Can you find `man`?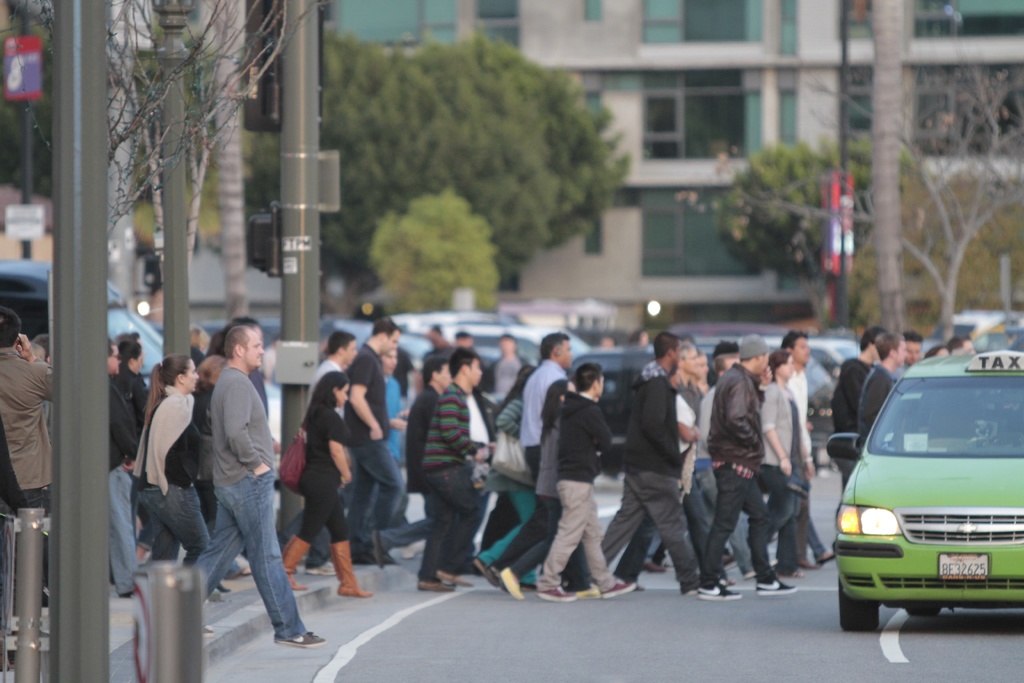
Yes, bounding box: 186:324:329:648.
